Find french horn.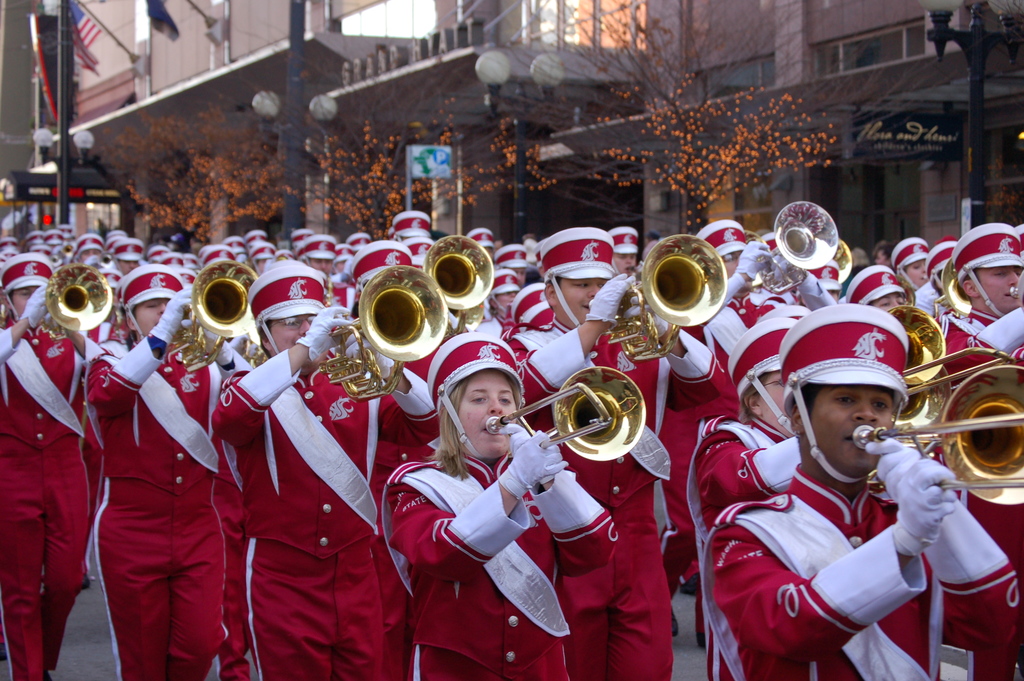
rect(309, 264, 452, 407).
